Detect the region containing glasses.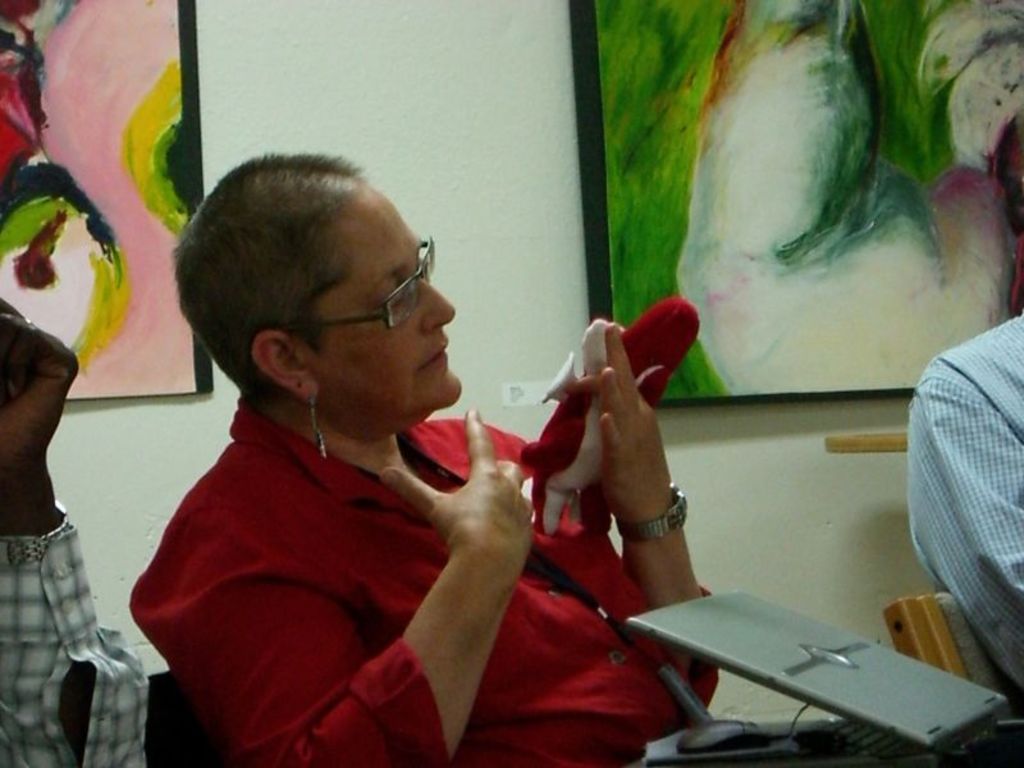
select_region(279, 233, 440, 332).
